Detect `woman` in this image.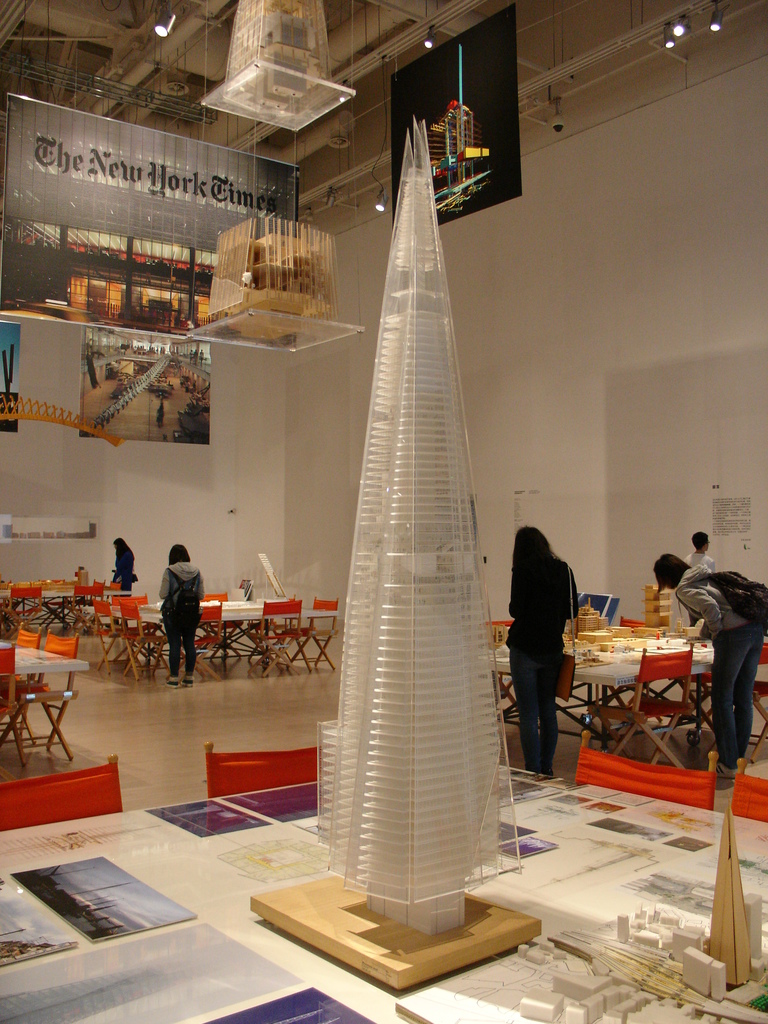
Detection: (657,552,764,783).
